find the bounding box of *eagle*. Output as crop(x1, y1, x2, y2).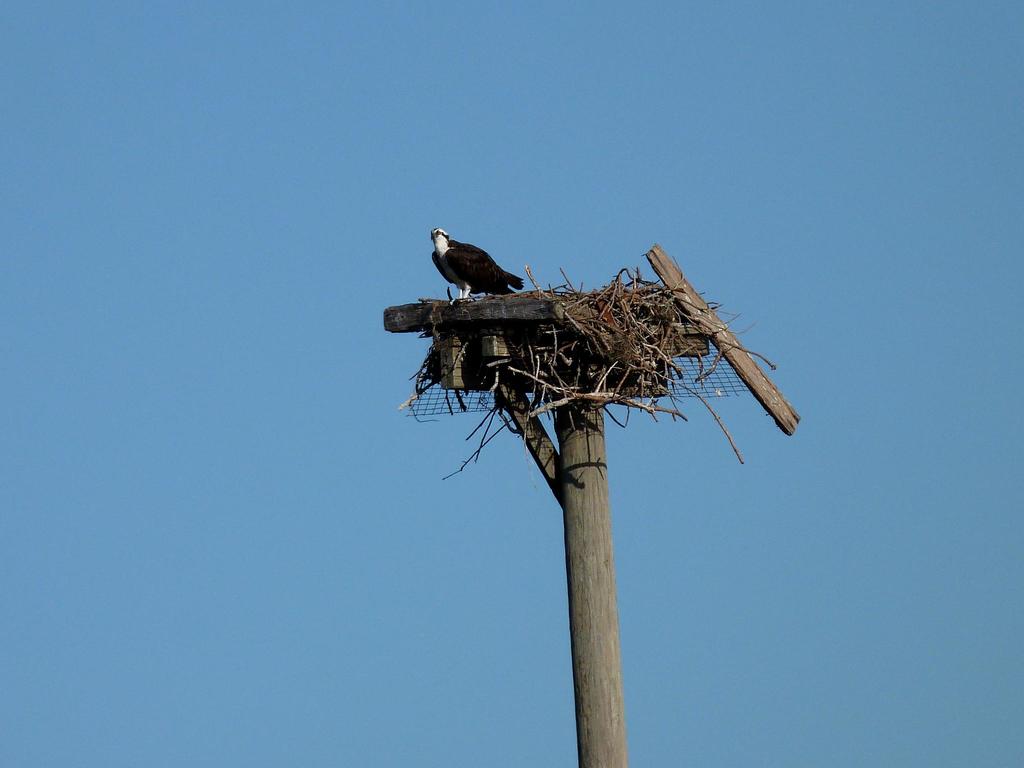
crop(426, 221, 532, 303).
